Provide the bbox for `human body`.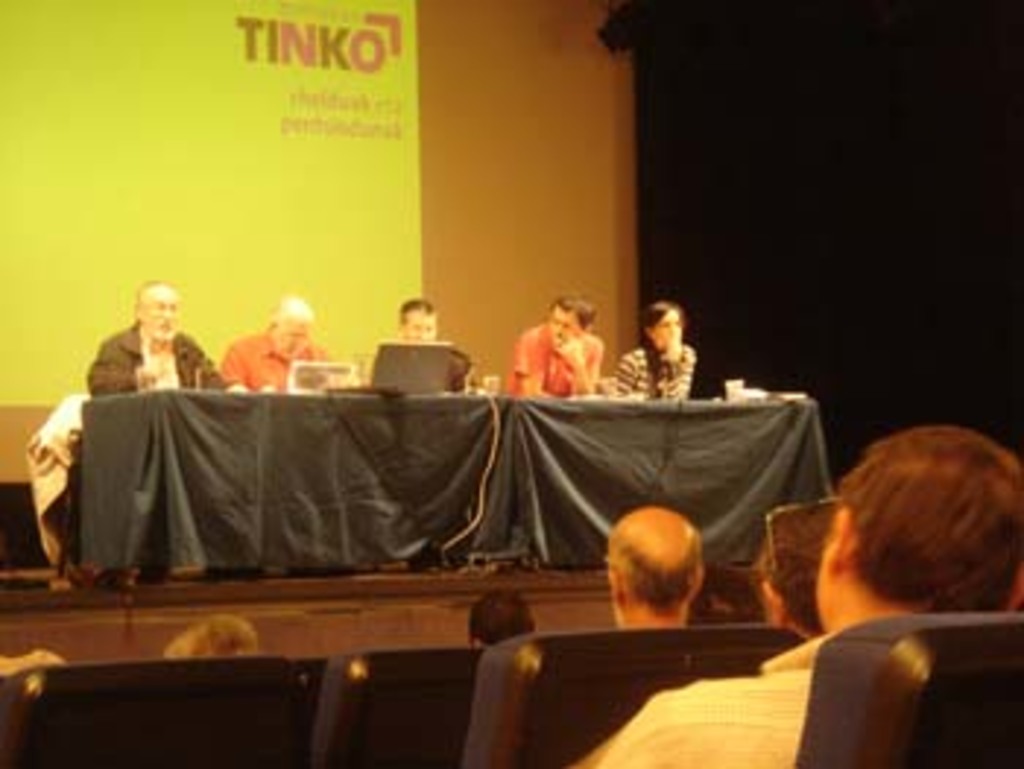
pyautogui.locateOnScreen(398, 295, 474, 395).
